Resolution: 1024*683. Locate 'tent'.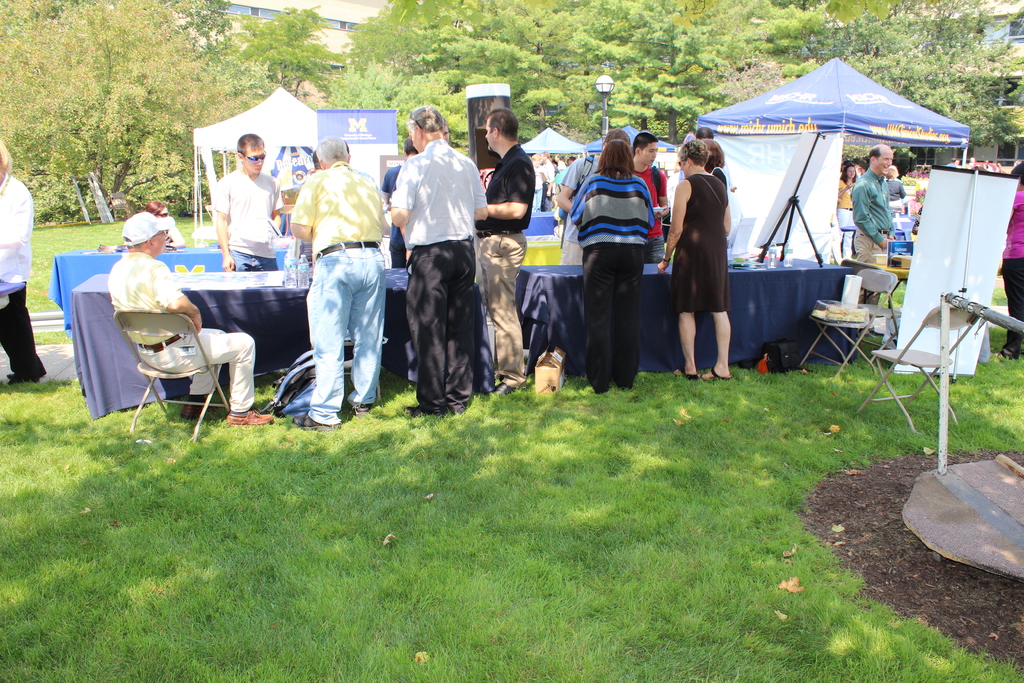
detection(691, 58, 972, 193).
